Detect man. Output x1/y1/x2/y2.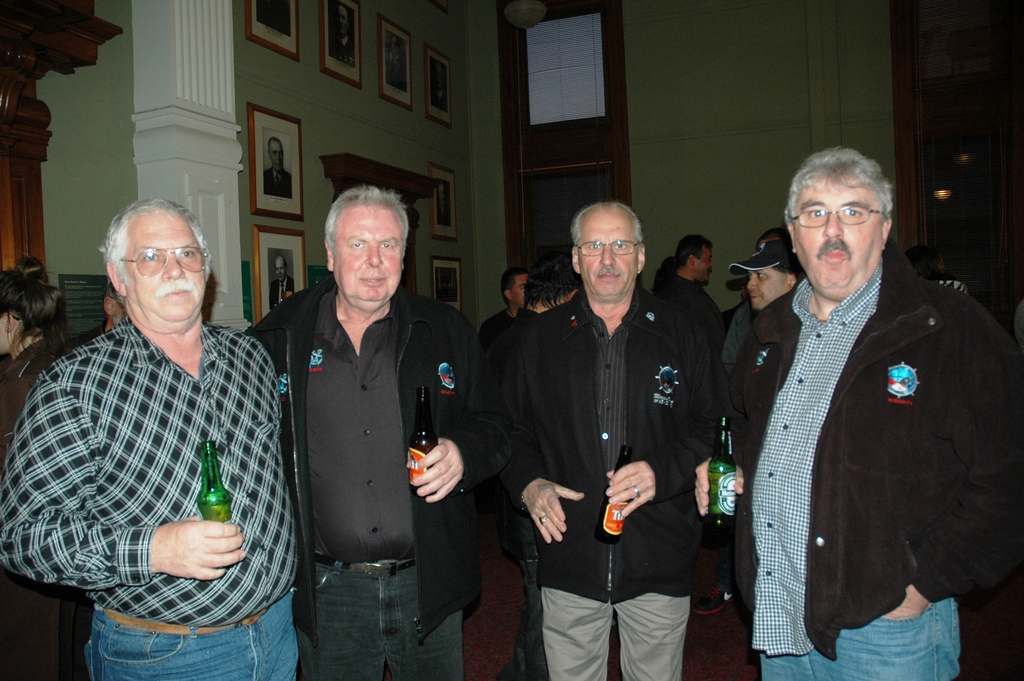
383/37/409/95.
